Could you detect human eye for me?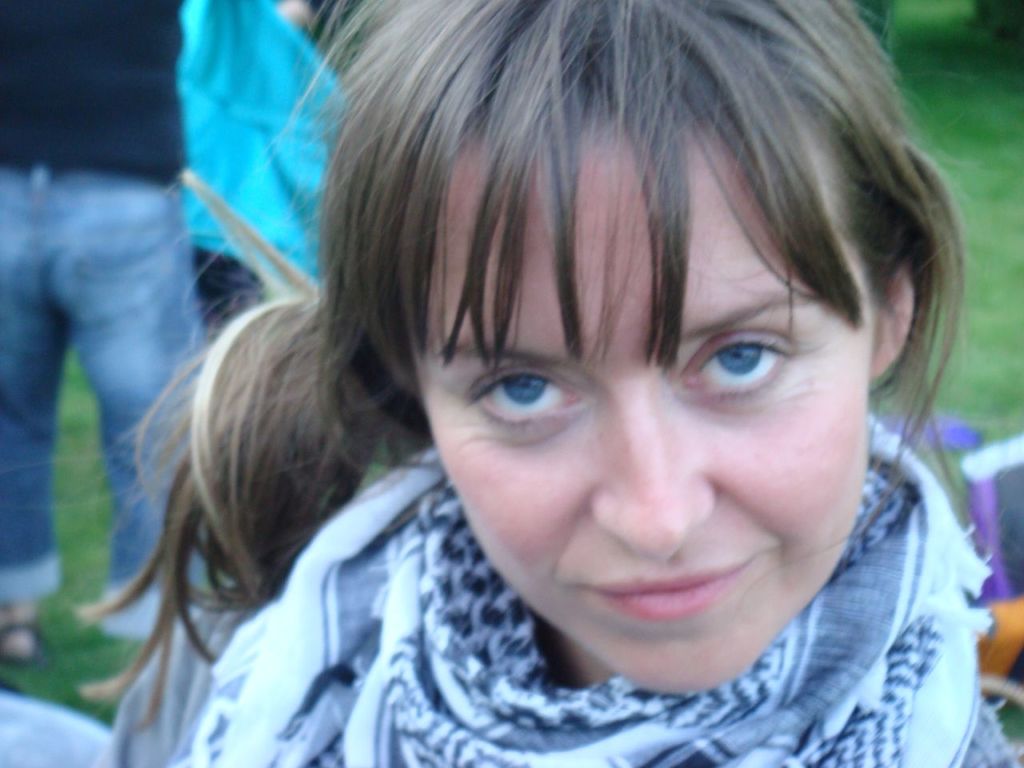
Detection result: l=677, t=328, r=794, b=394.
